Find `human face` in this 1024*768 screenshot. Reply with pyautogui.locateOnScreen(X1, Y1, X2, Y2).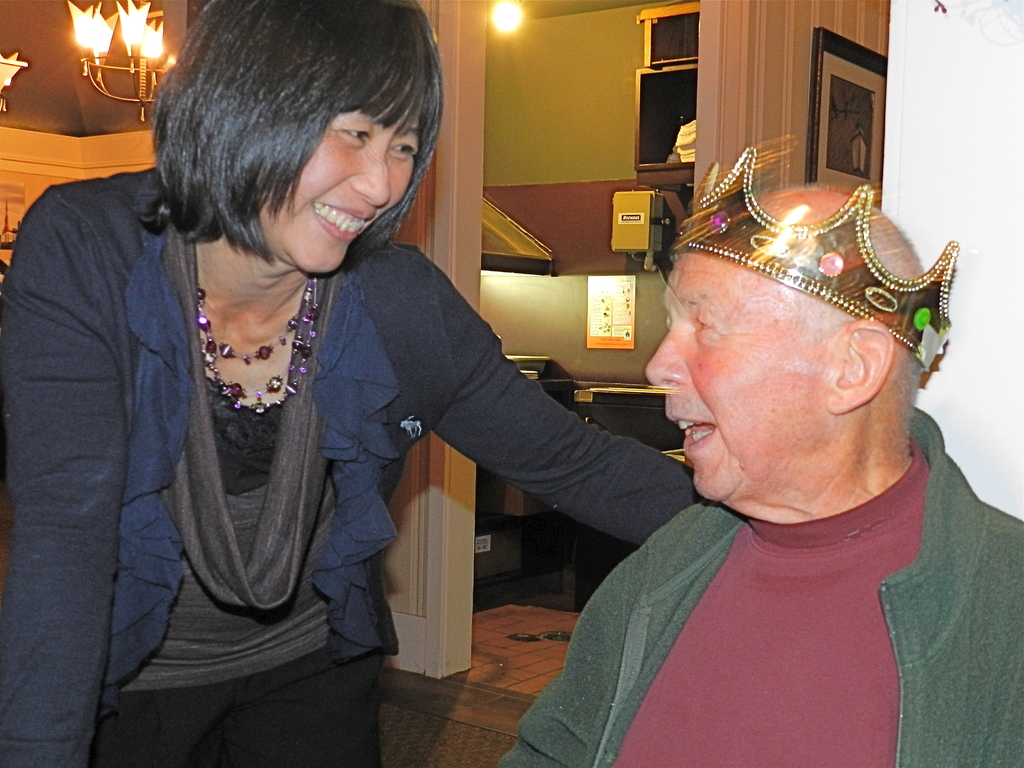
pyautogui.locateOnScreen(646, 252, 829, 497).
